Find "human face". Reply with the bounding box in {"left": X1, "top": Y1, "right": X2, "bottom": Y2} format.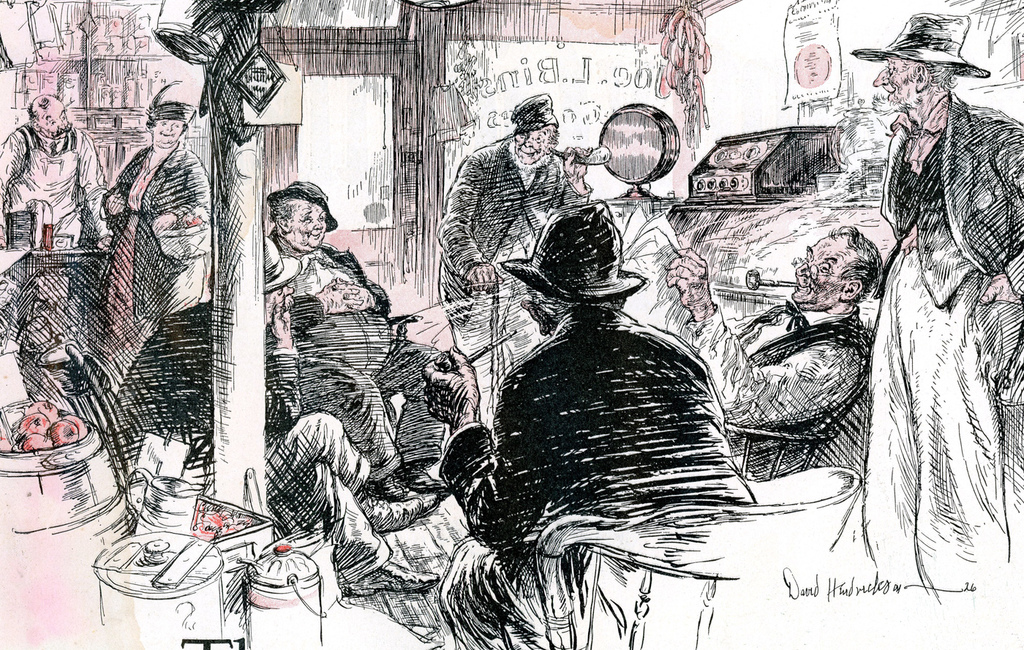
{"left": 293, "top": 200, "right": 326, "bottom": 249}.
